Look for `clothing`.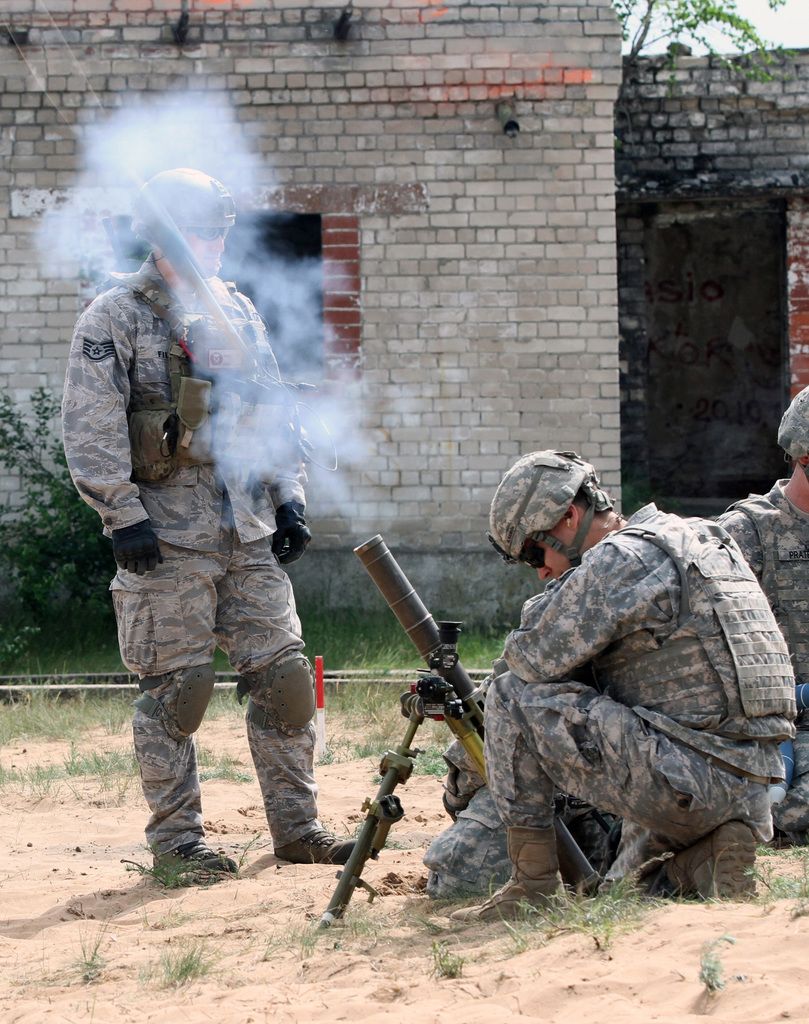
Found: select_region(63, 278, 320, 872).
